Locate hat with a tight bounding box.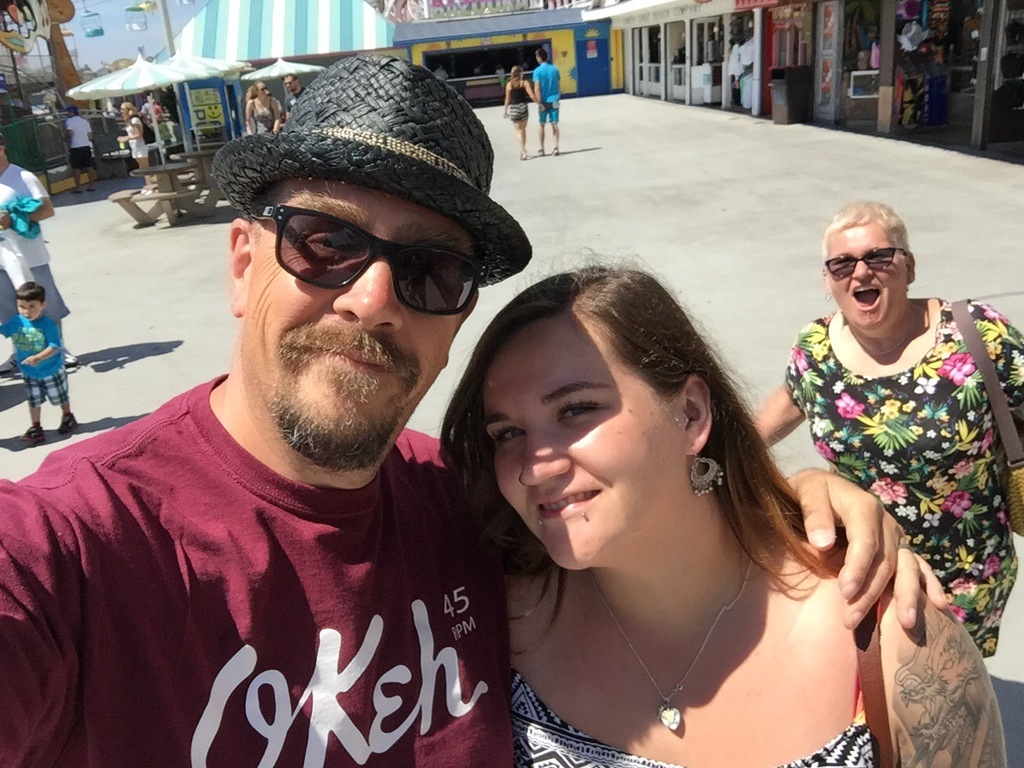
box=[207, 56, 531, 288].
